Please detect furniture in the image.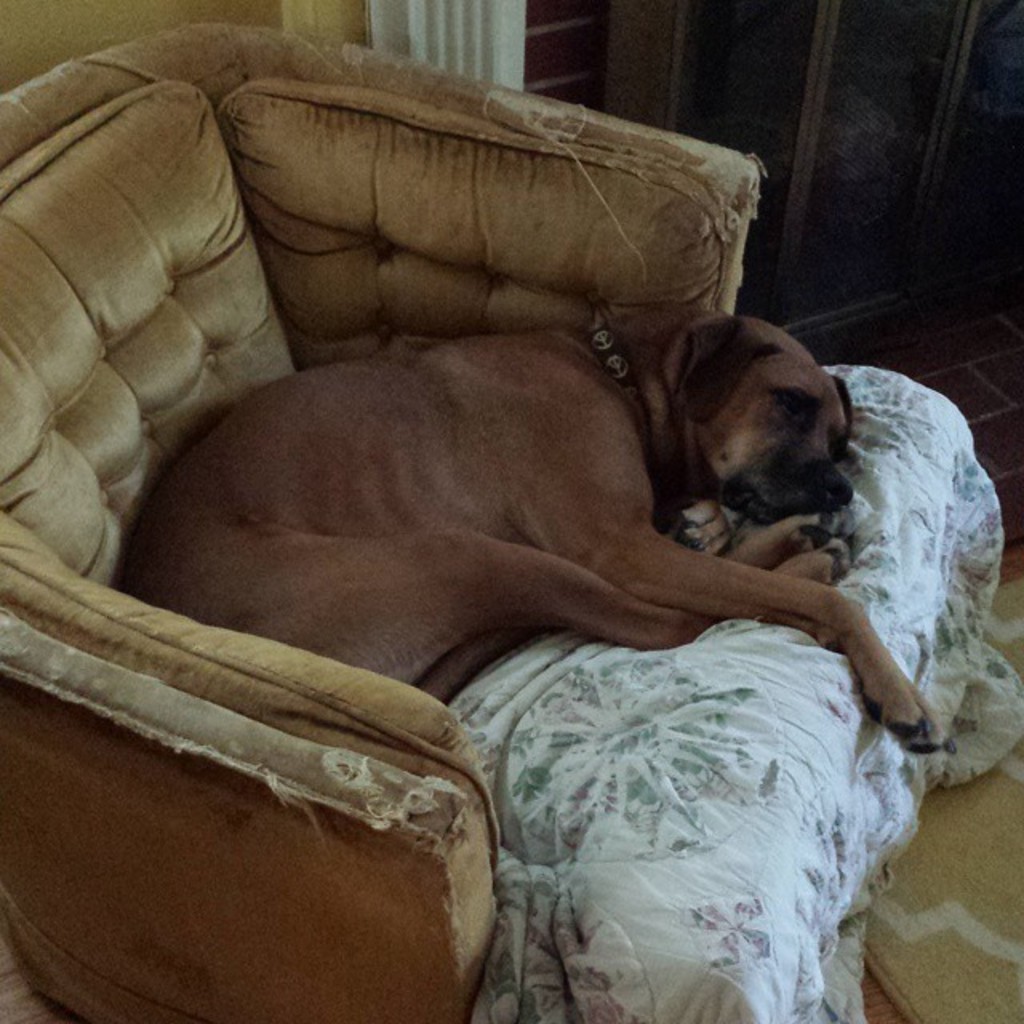
select_region(0, 24, 1022, 1021).
